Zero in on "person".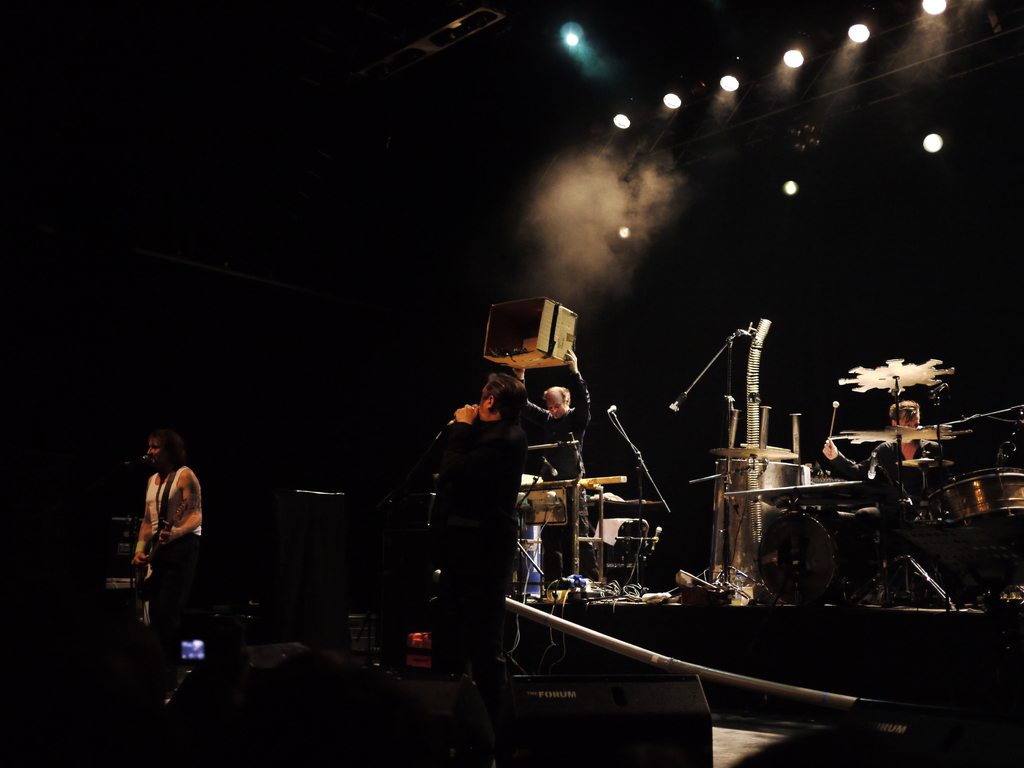
Zeroed in: bbox=(115, 419, 200, 646).
